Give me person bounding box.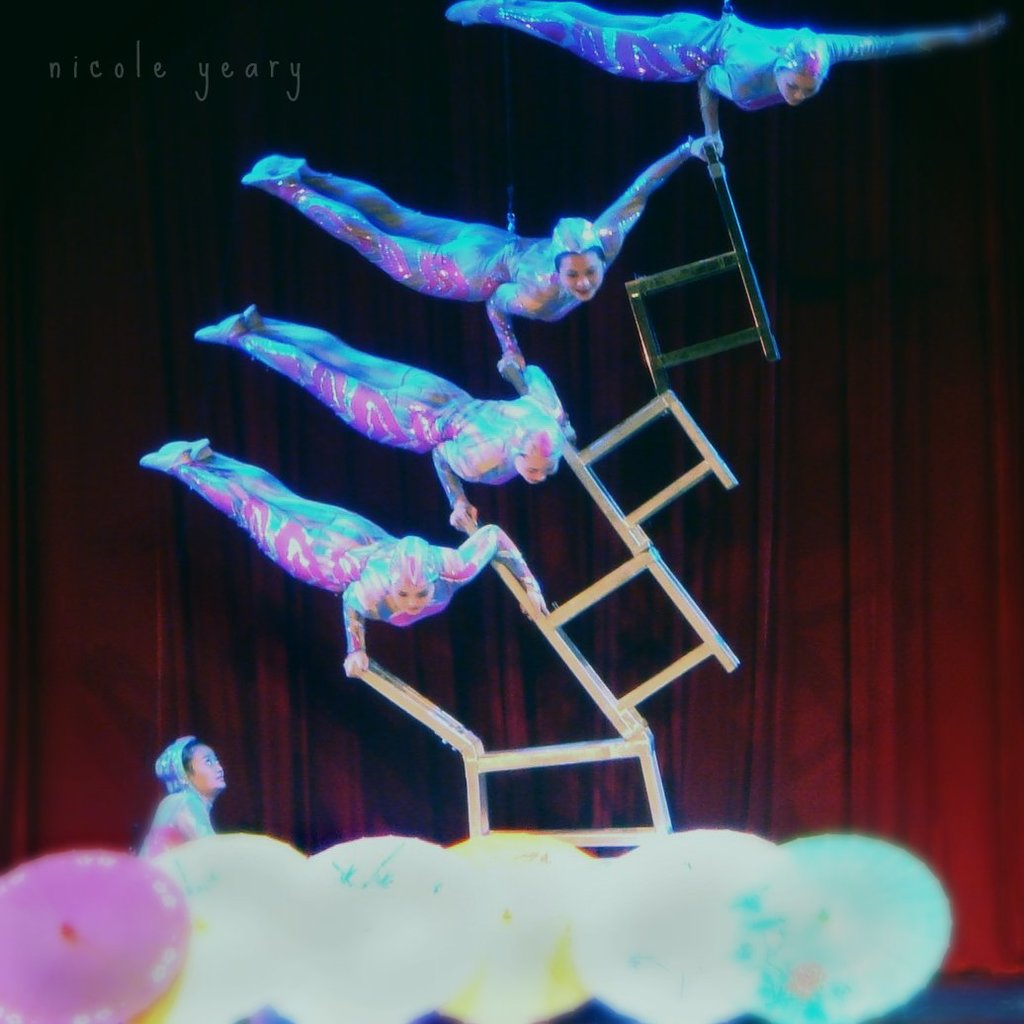
444, 0, 1006, 151.
